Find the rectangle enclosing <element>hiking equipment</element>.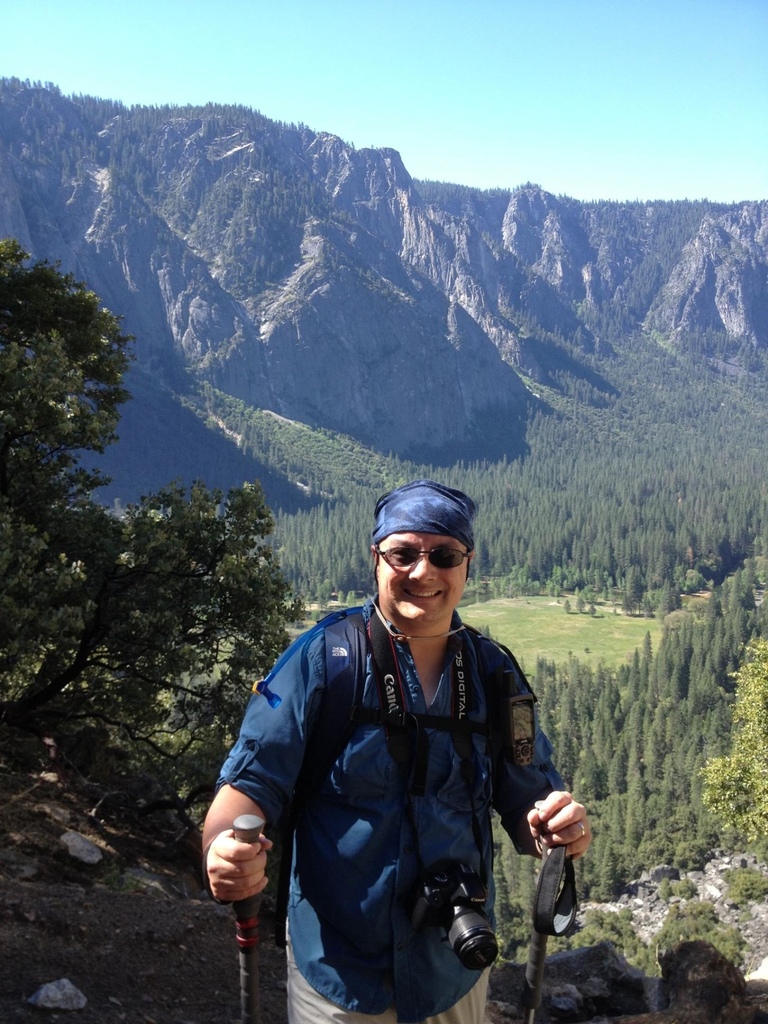
crop(518, 836, 588, 1023).
